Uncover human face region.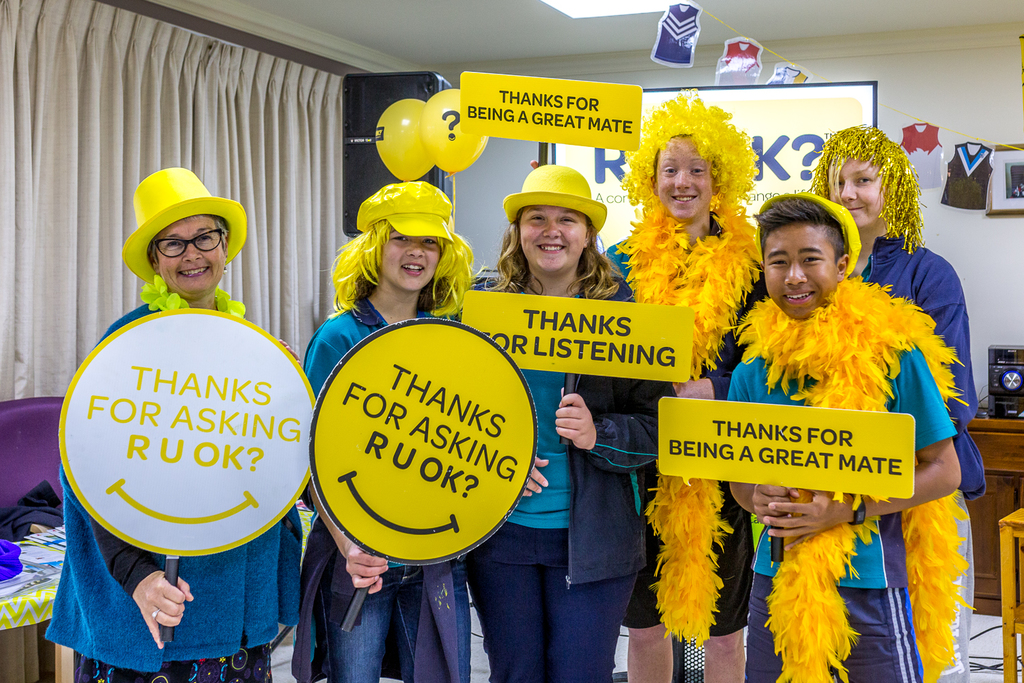
Uncovered: select_region(657, 133, 714, 220).
